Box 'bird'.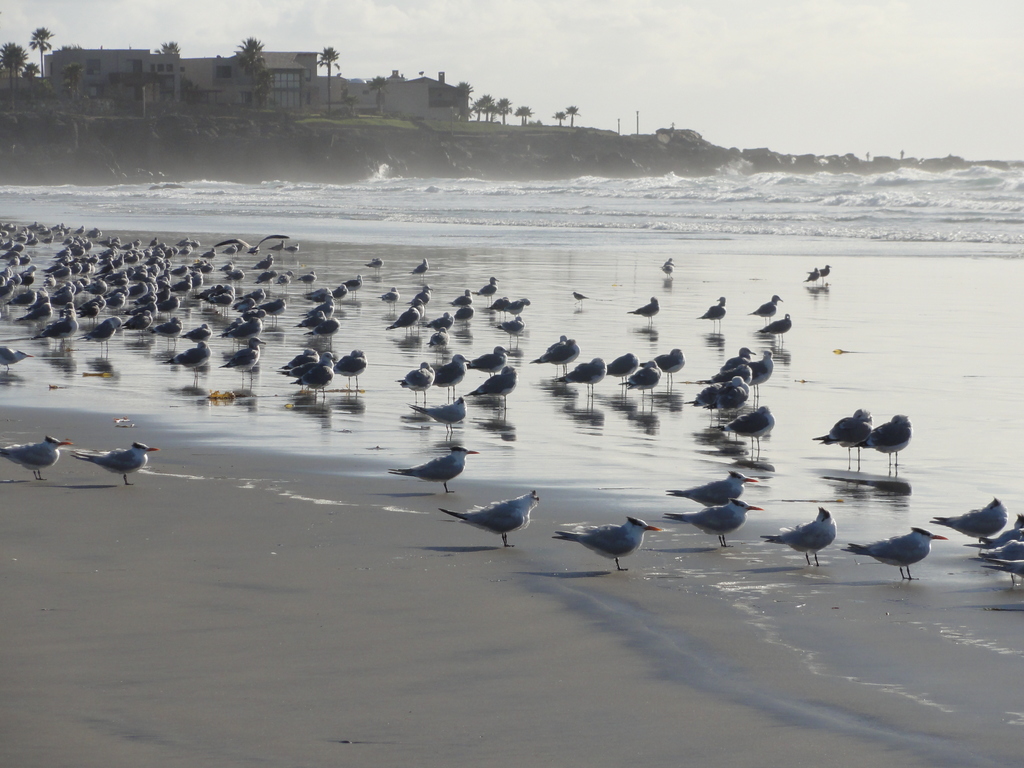
BBox(984, 561, 1023, 579).
